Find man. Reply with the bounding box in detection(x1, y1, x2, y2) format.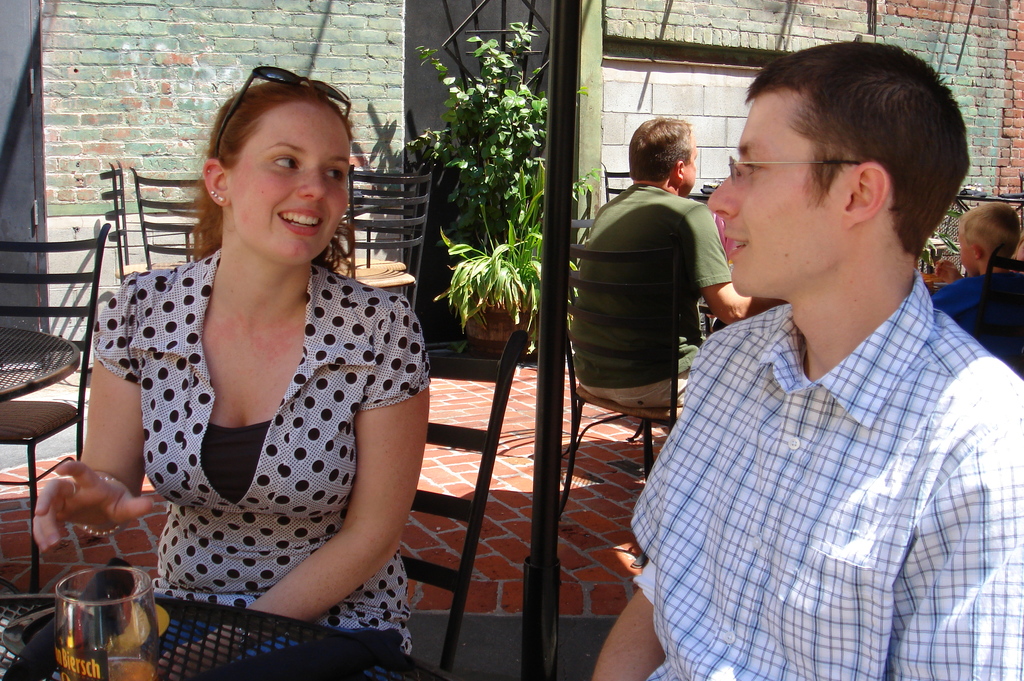
detection(621, 35, 1005, 675).
